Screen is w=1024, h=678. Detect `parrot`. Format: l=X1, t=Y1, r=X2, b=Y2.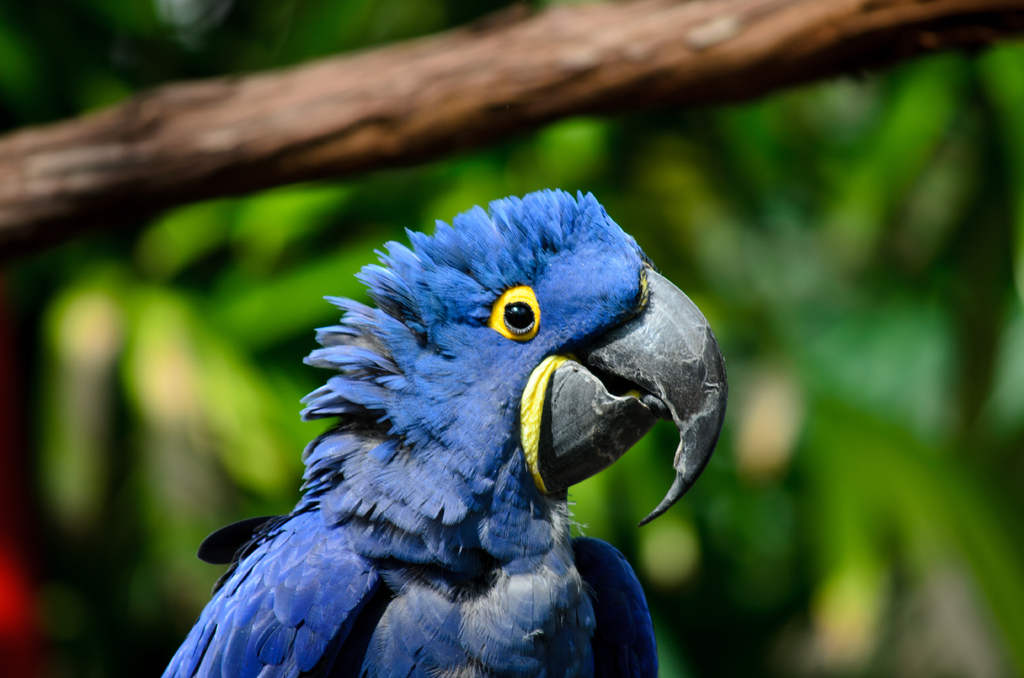
l=161, t=186, r=732, b=677.
